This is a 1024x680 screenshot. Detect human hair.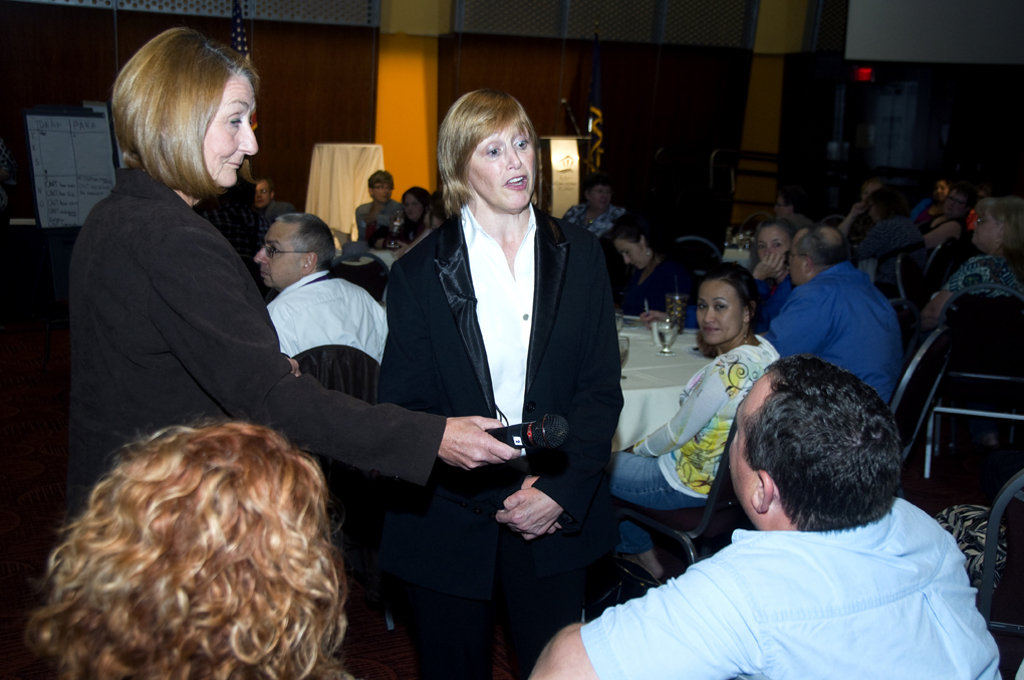
select_region(433, 85, 539, 216).
